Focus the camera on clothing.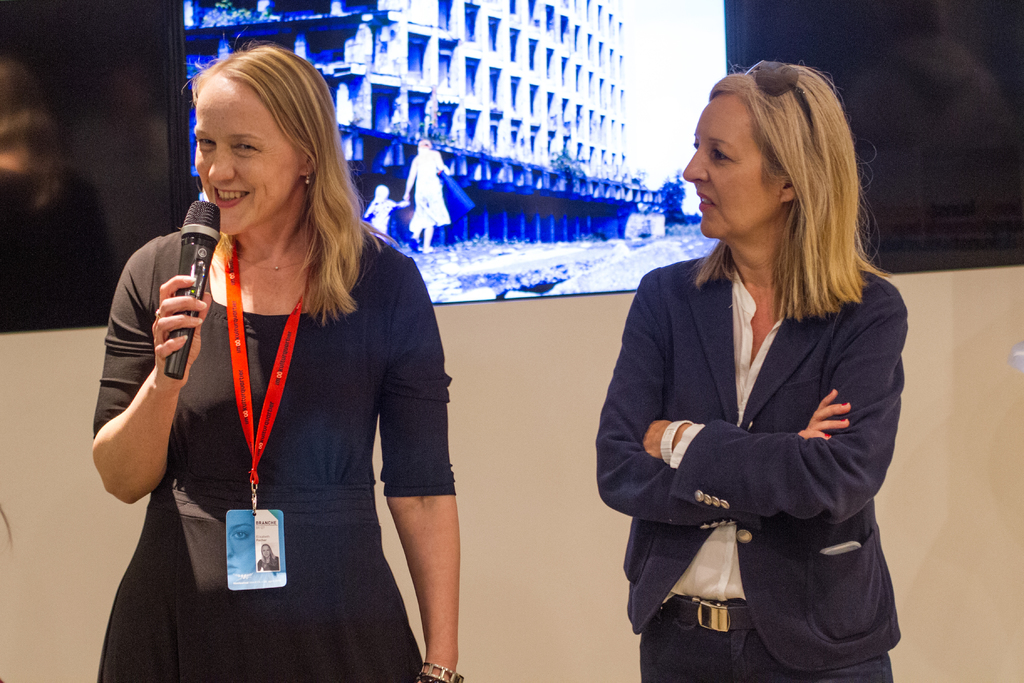
Focus region: select_region(113, 216, 458, 658).
